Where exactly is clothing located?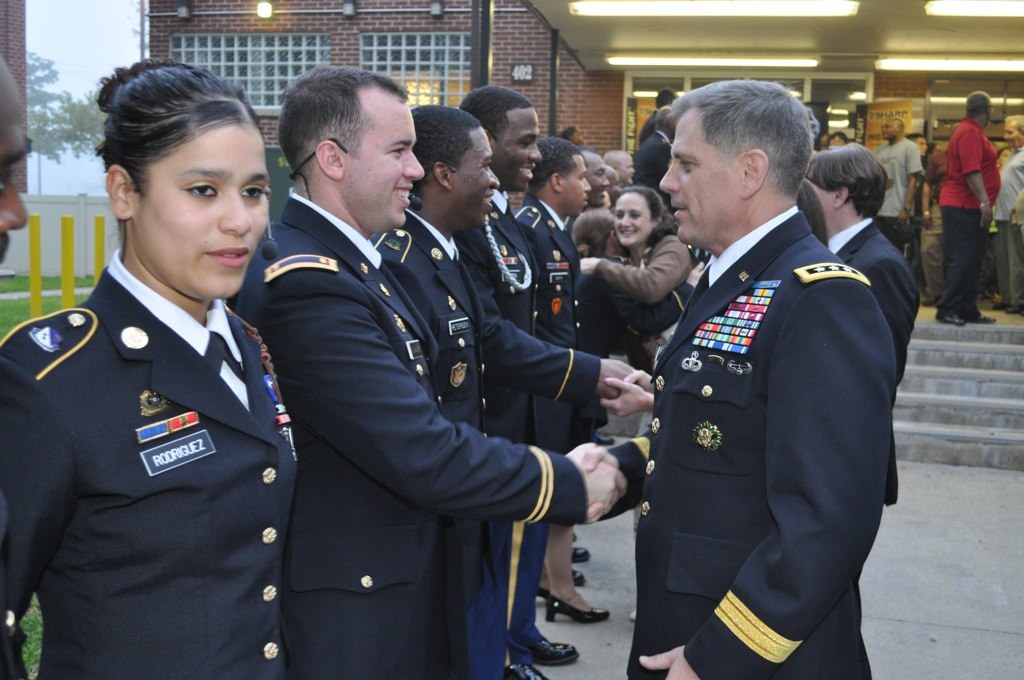
Its bounding box is select_region(992, 147, 1023, 308).
